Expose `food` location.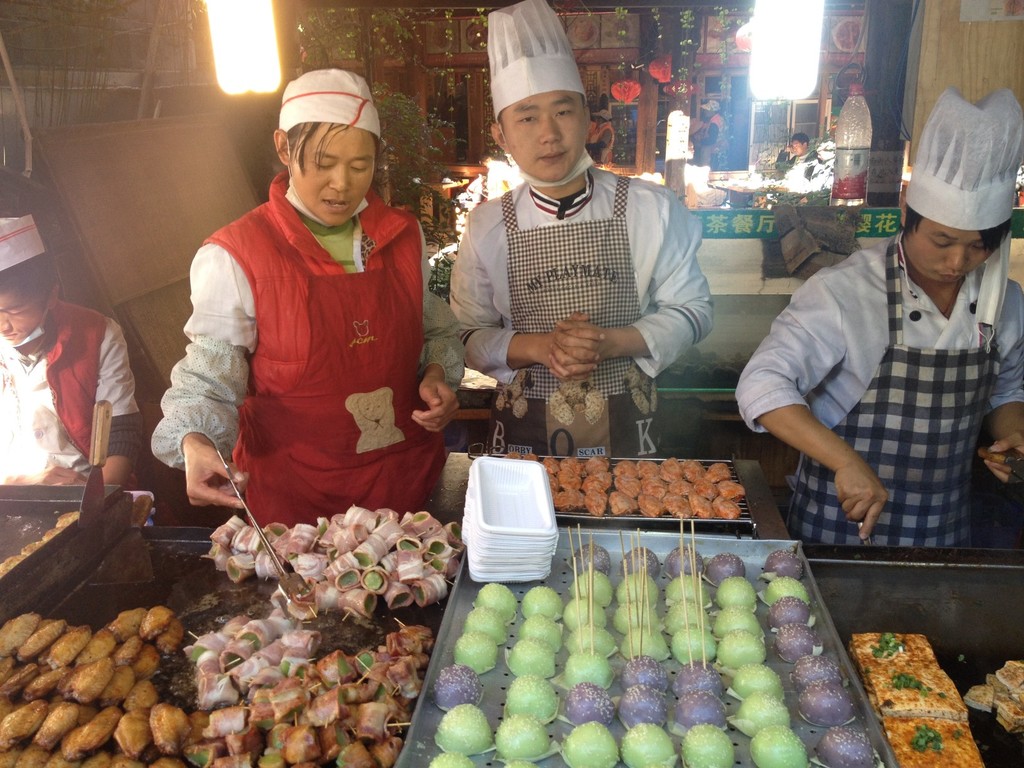
Exposed at 662 492 692 518.
